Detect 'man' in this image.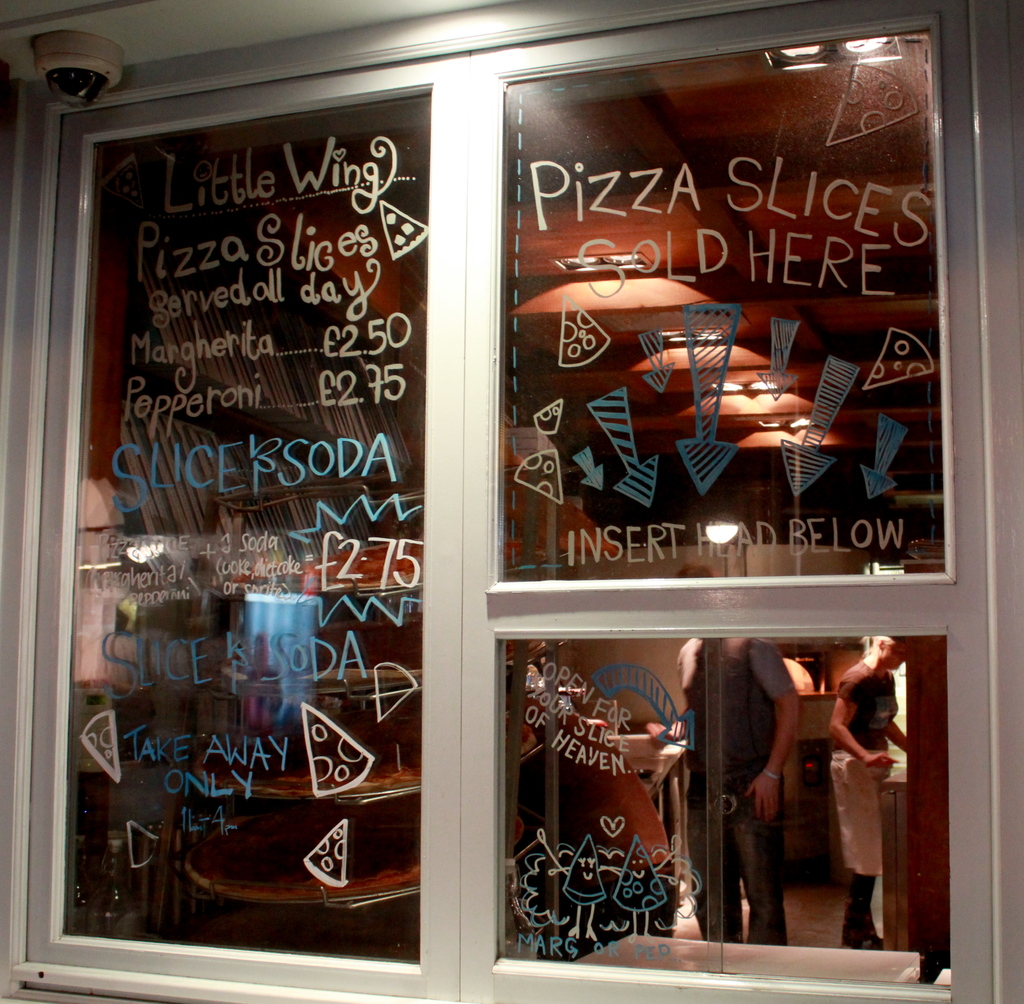
Detection: {"left": 658, "top": 569, "right": 810, "bottom": 969}.
